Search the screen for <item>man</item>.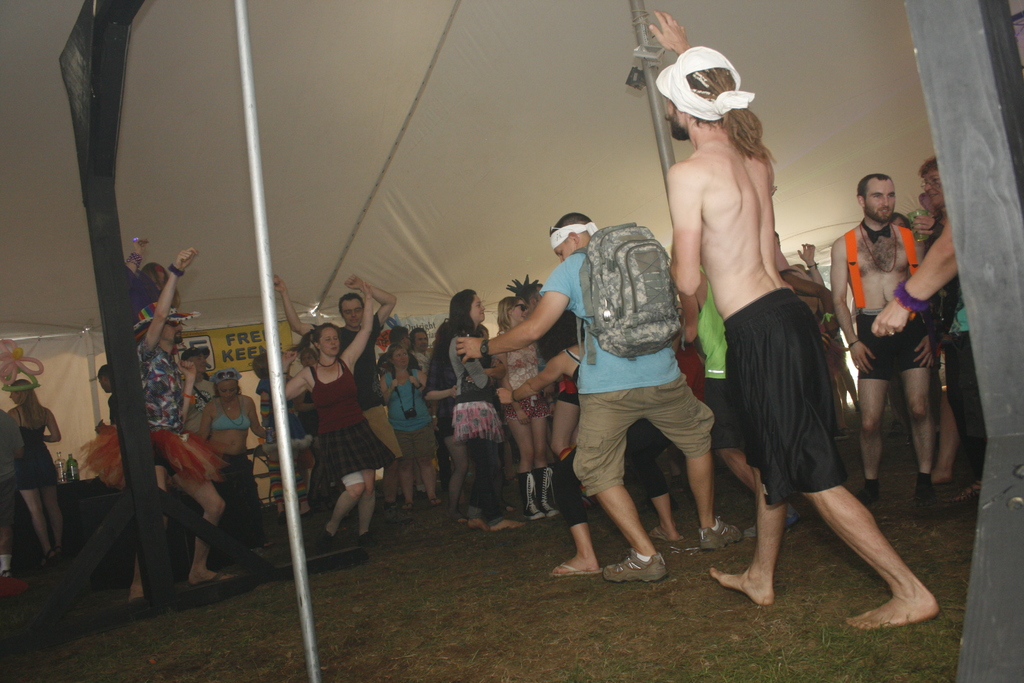
Found at <box>126,245,237,604</box>.
